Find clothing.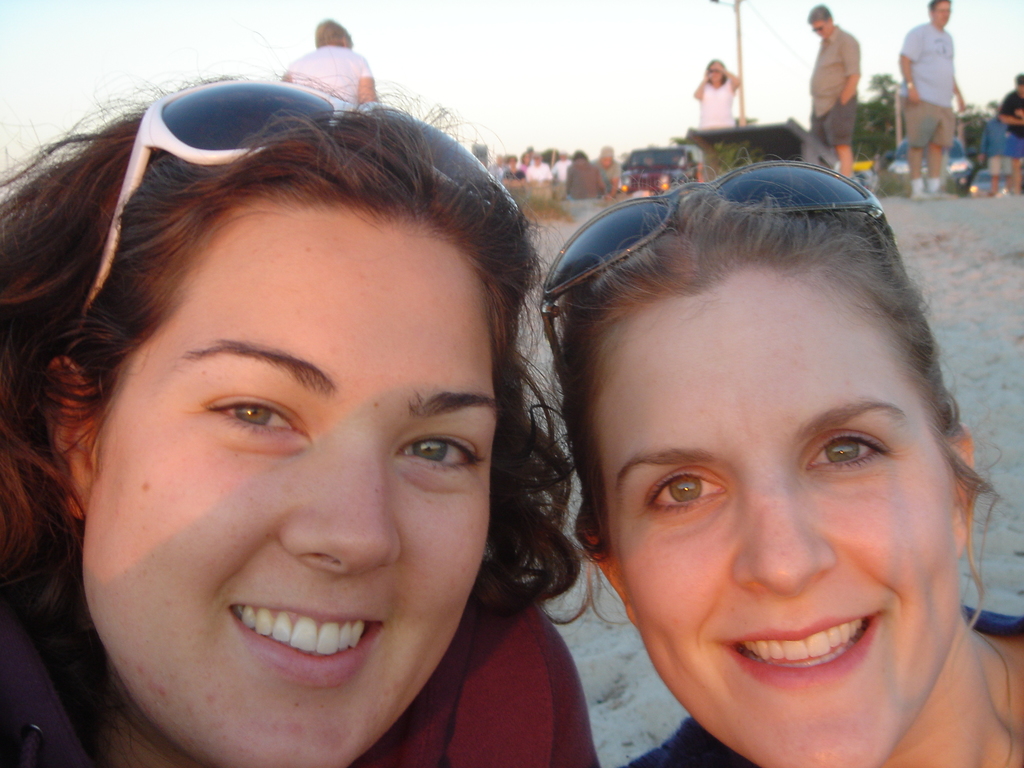
crop(894, 9, 957, 166).
